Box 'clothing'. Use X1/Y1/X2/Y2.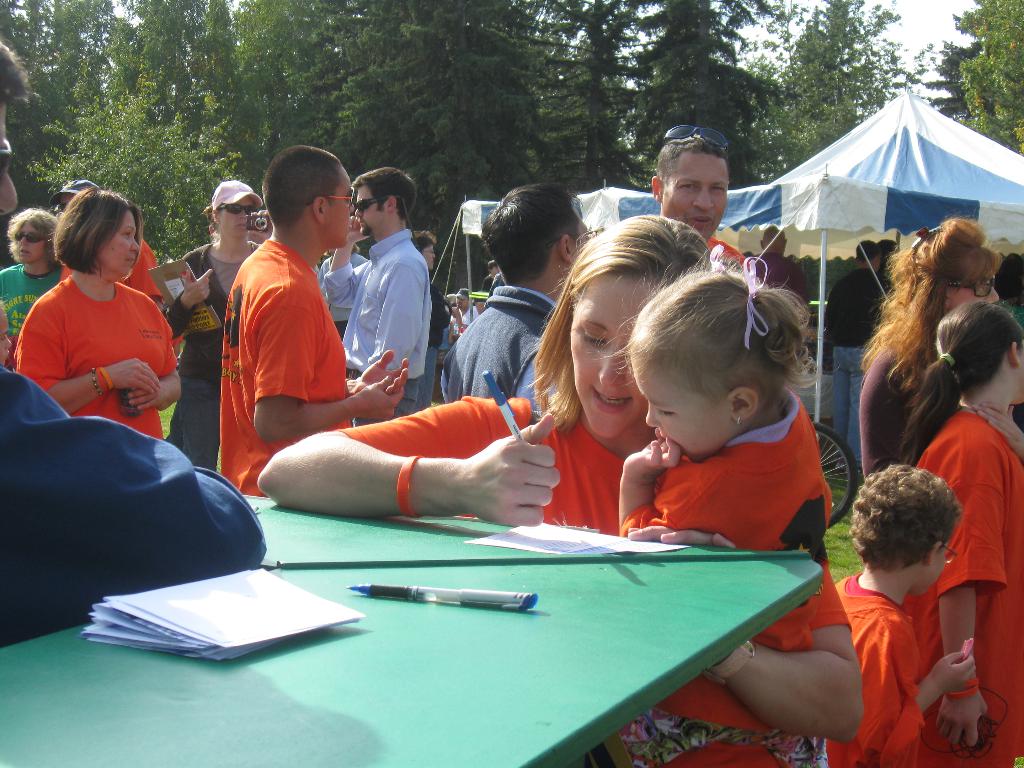
857/348/920/478.
